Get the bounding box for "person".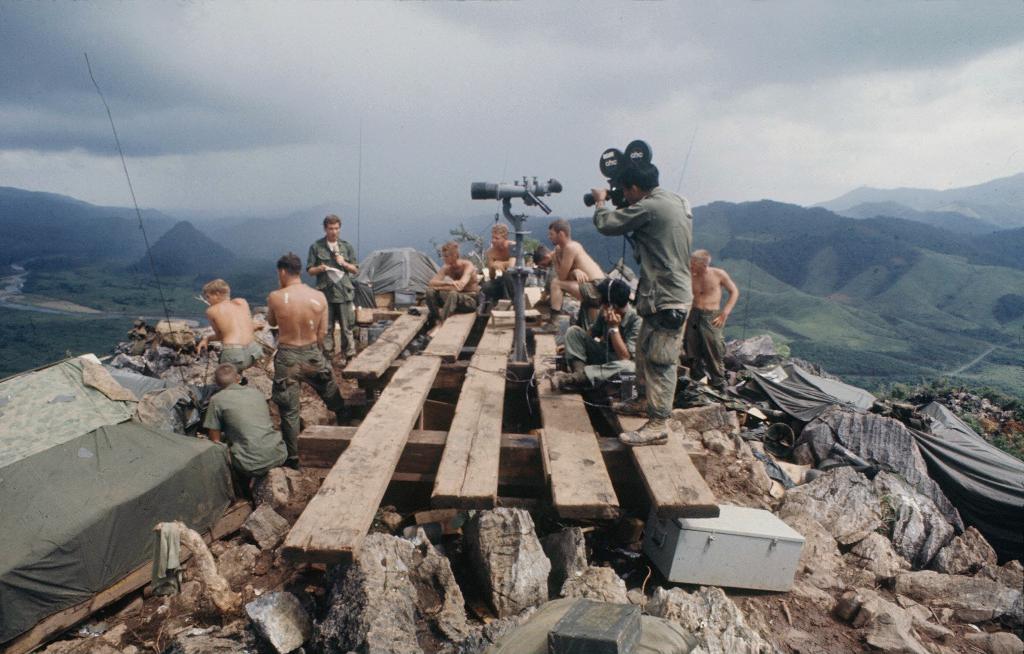
crop(202, 281, 255, 378).
